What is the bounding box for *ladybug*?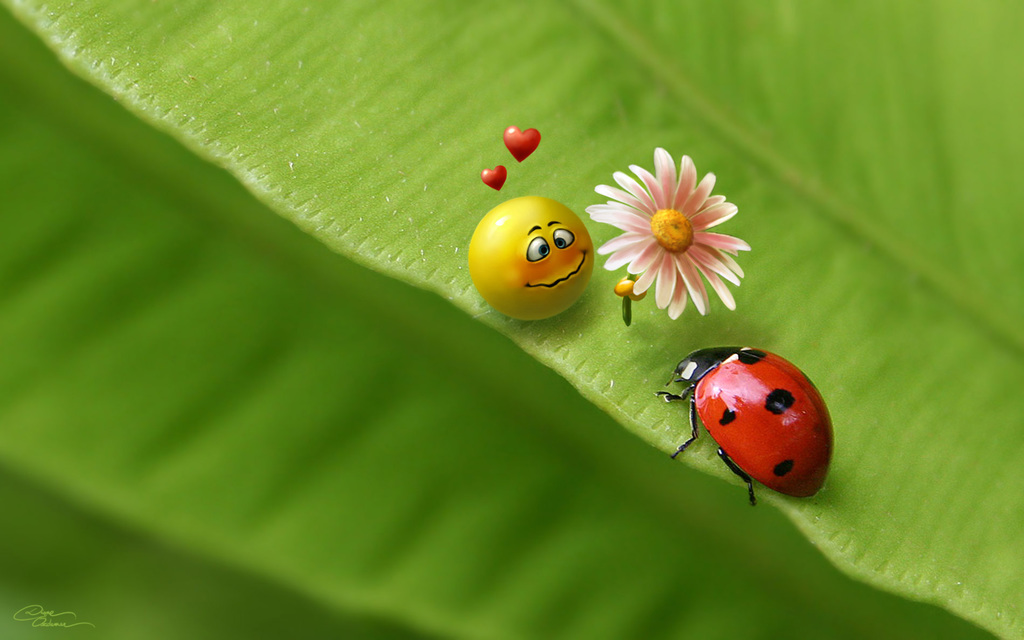
BBox(653, 346, 835, 507).
